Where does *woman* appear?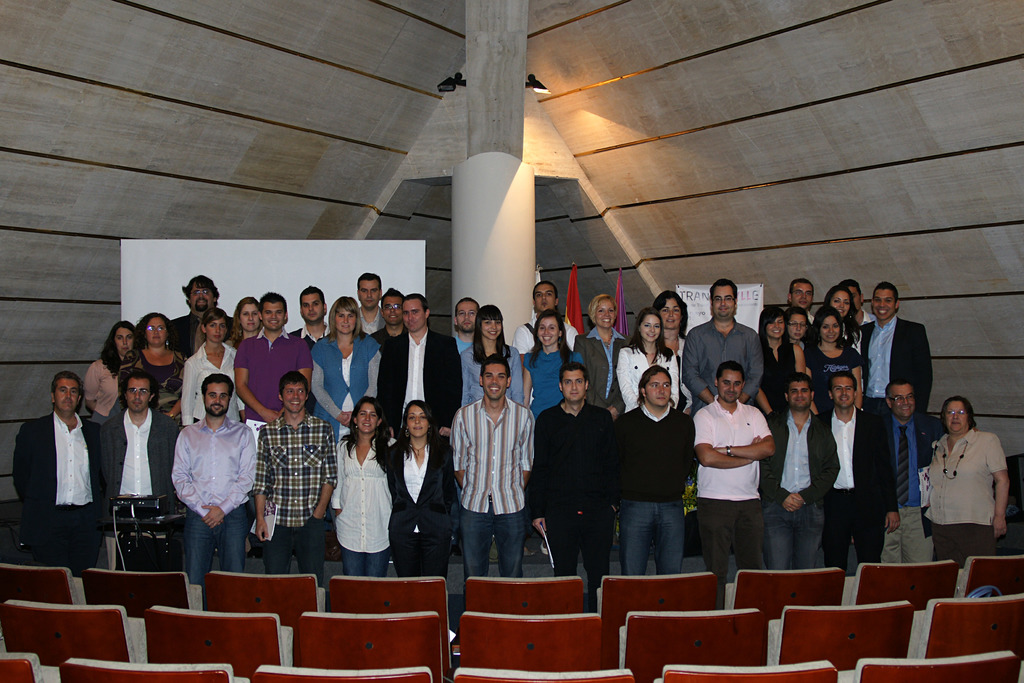
Appears at pyautogui.locateOnScreen(307, 298, 383, 440).
